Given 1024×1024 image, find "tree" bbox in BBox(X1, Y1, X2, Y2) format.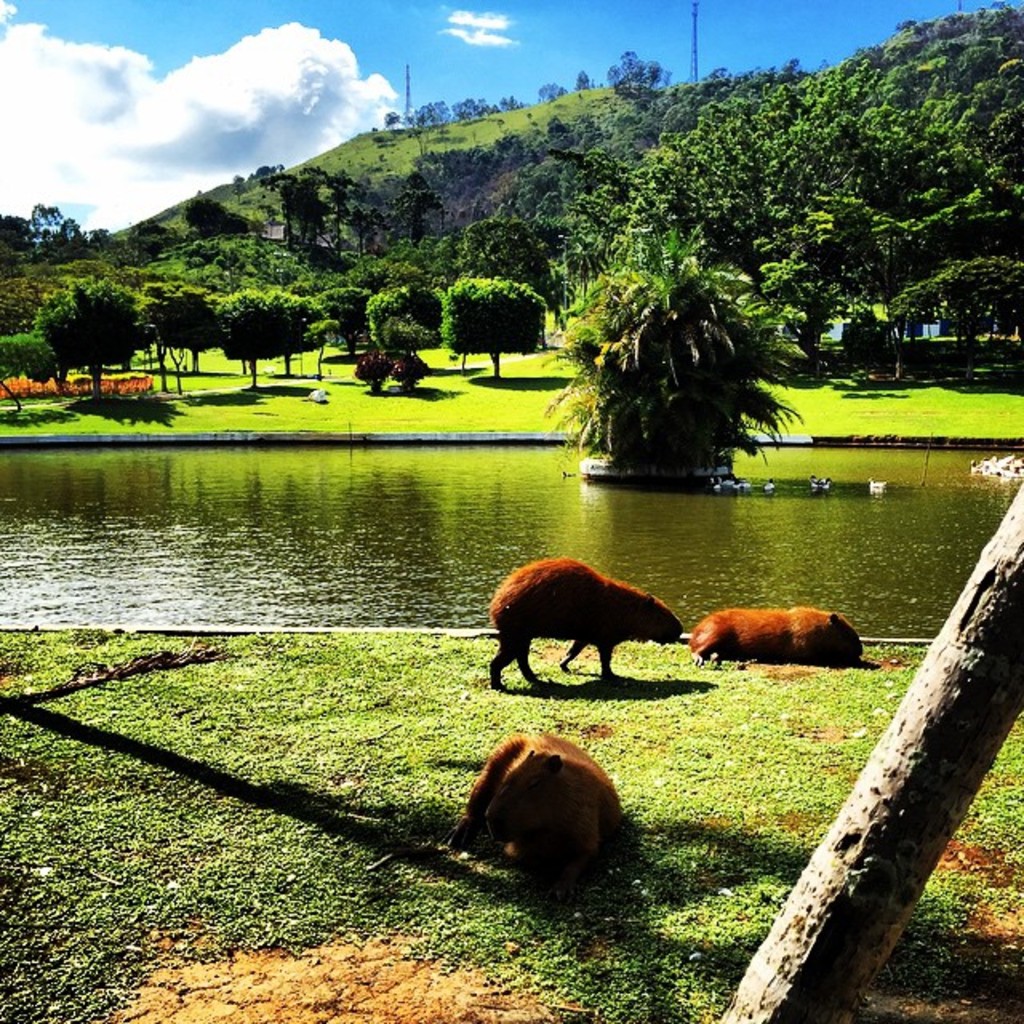
BBox(272, 298, 336, 358).
